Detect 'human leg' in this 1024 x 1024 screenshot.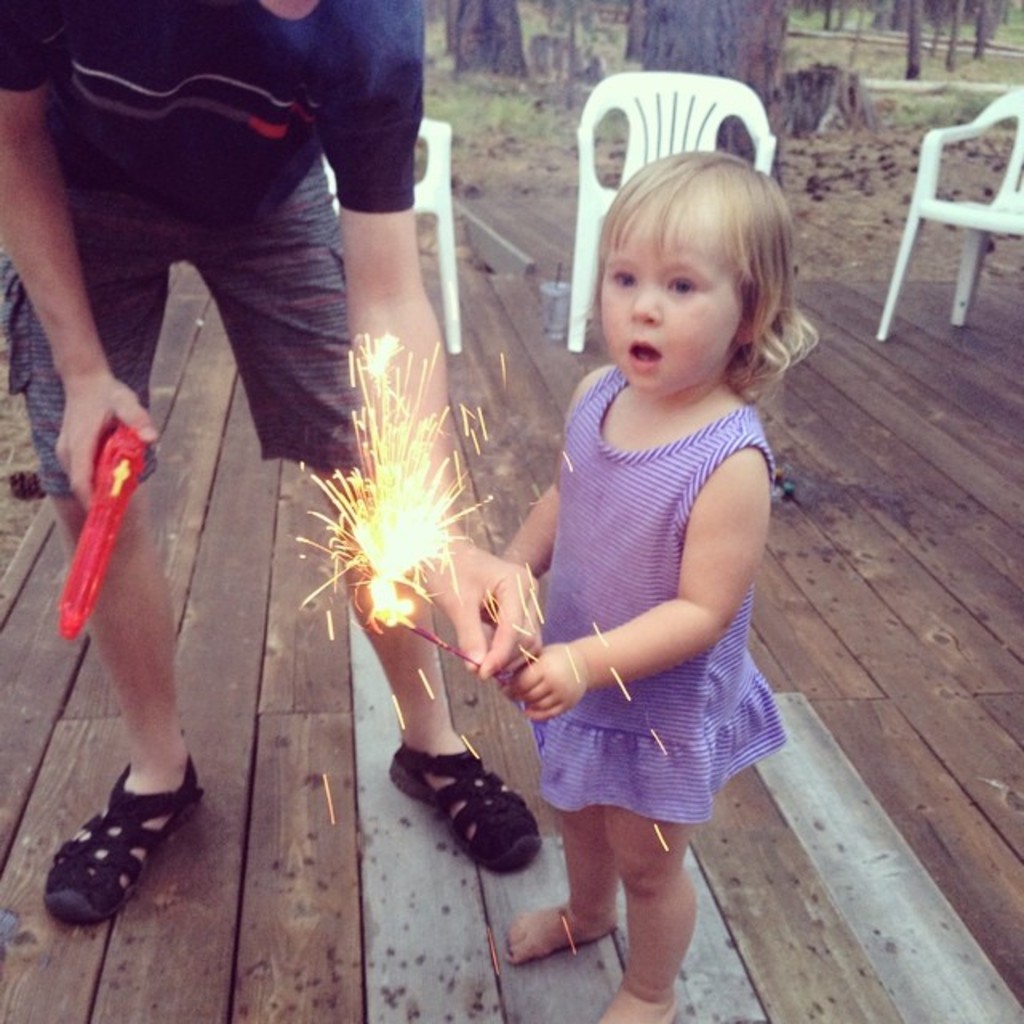
Detection: detection(184, 146, 541, 877).
